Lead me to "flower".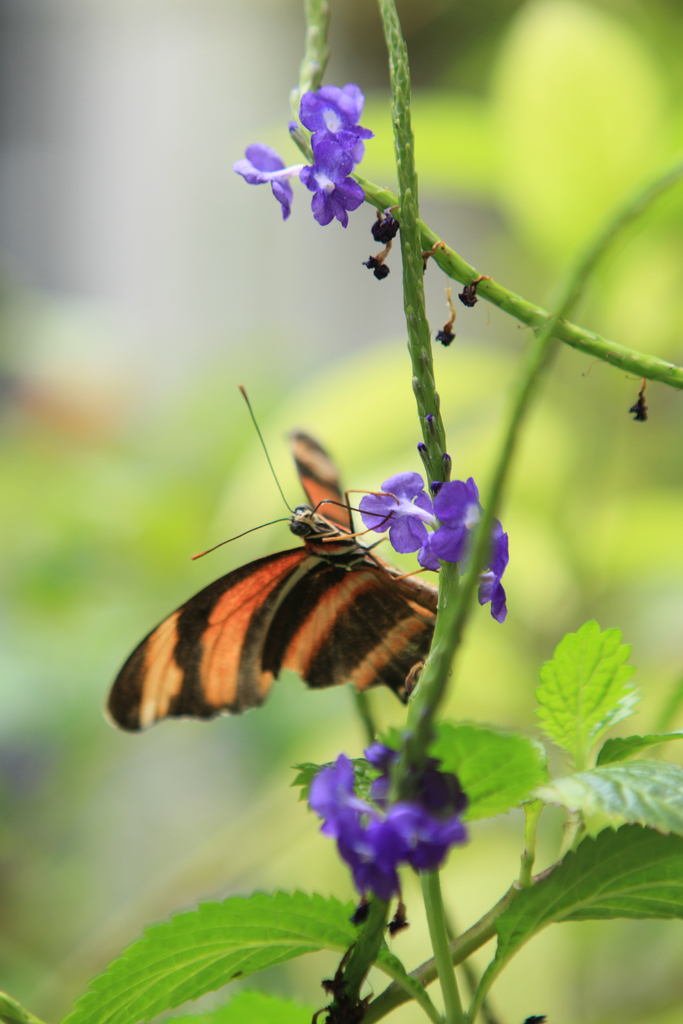
Lead to [x1=472, y1=518, x2=509, y2=621].
